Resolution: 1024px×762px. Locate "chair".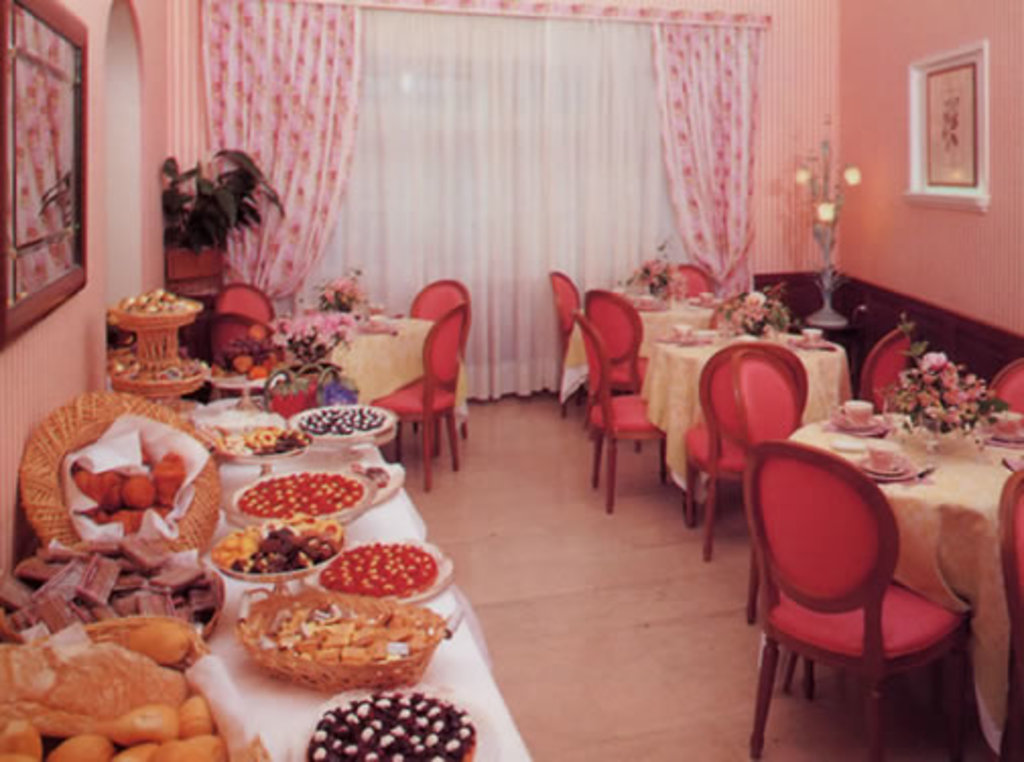
bbox=(668, 256, 721, 299).
